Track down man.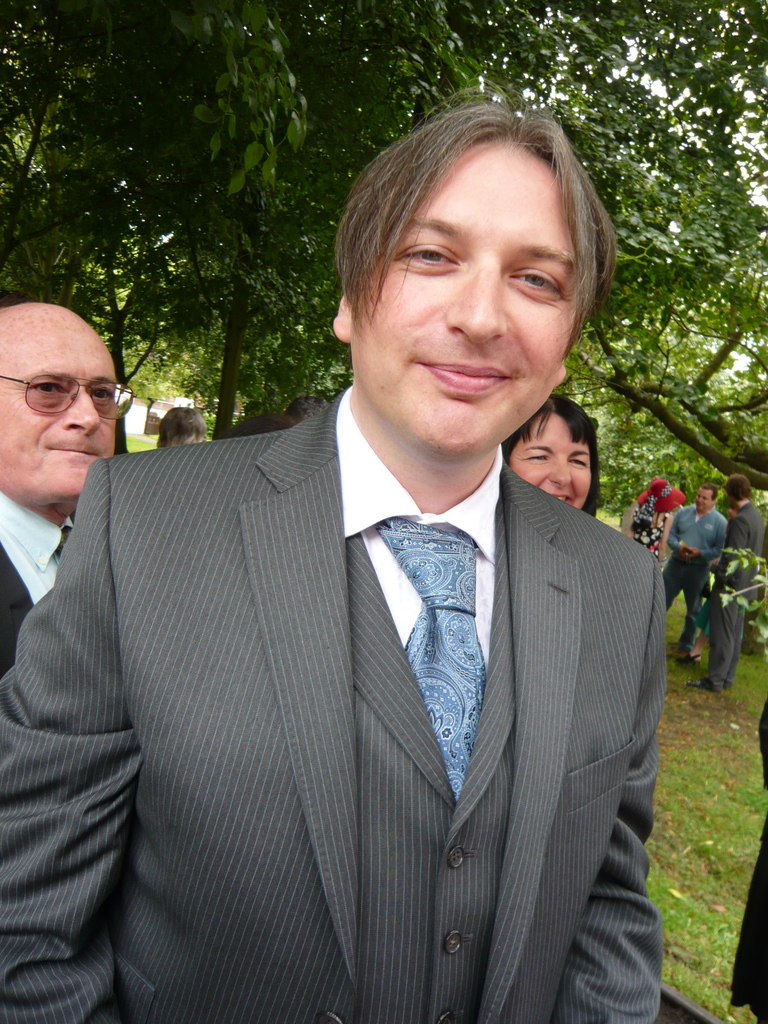
Tracked to bbox(0, 299, 129, 684).
